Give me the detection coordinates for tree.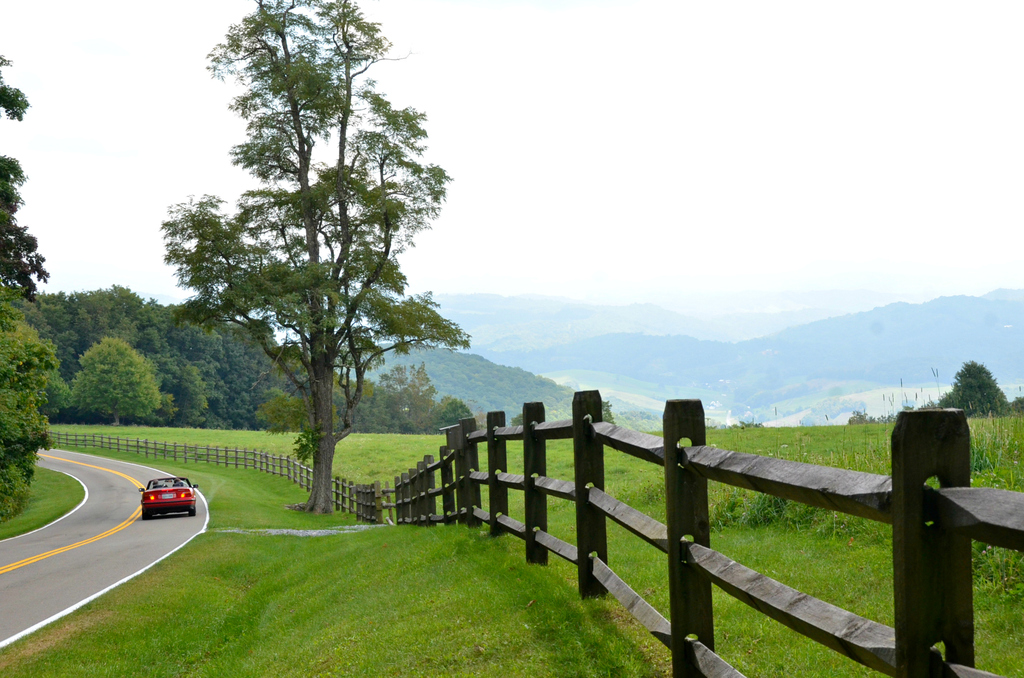
bbox(936, 355, 1011, 420).
